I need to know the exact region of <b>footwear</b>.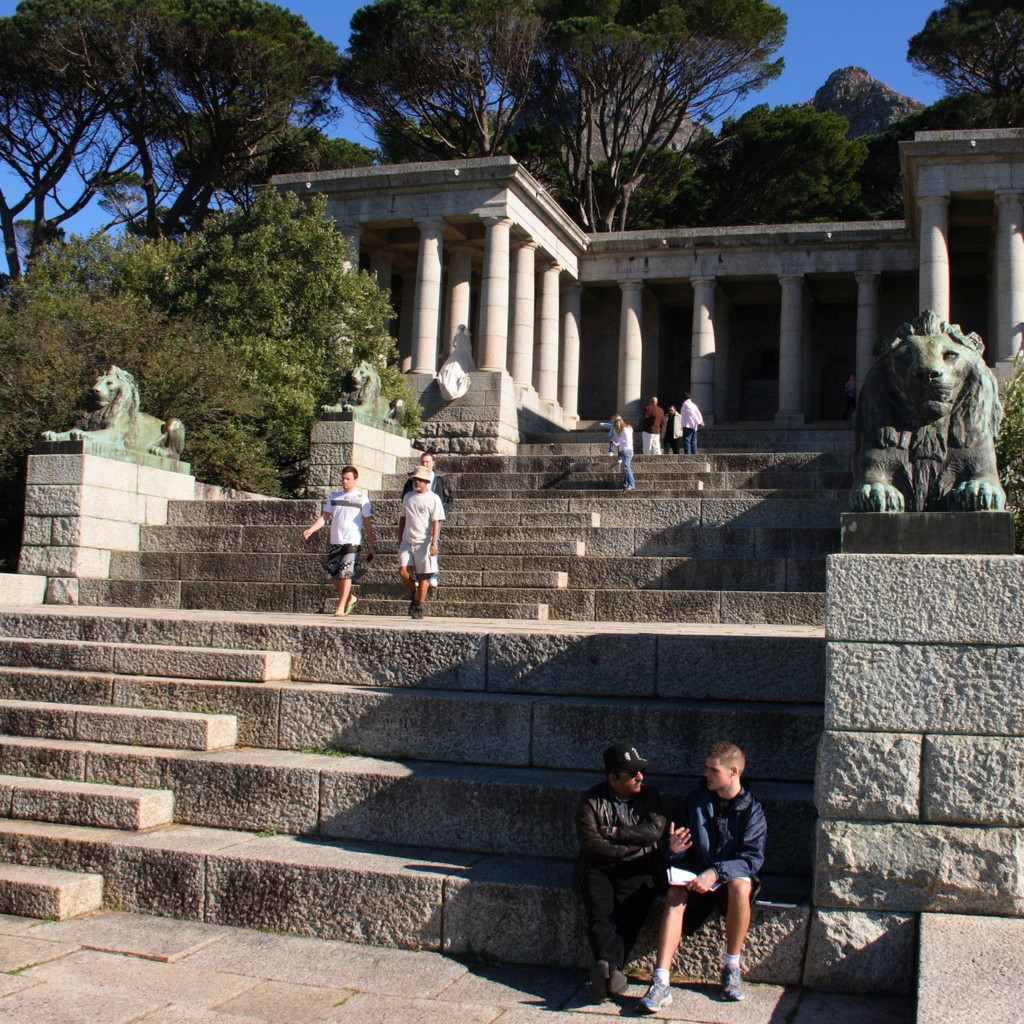
Region: crop(412, 604, 420, 618).
